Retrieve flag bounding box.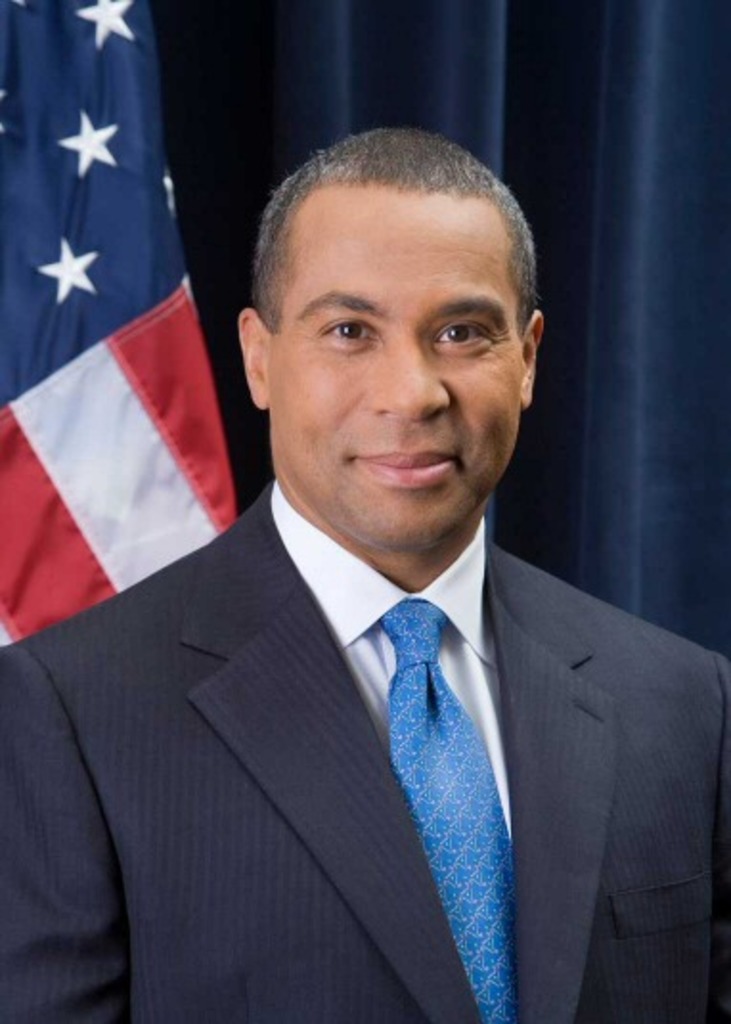
Bounding box: bbox(23, 0, 241, 683).
